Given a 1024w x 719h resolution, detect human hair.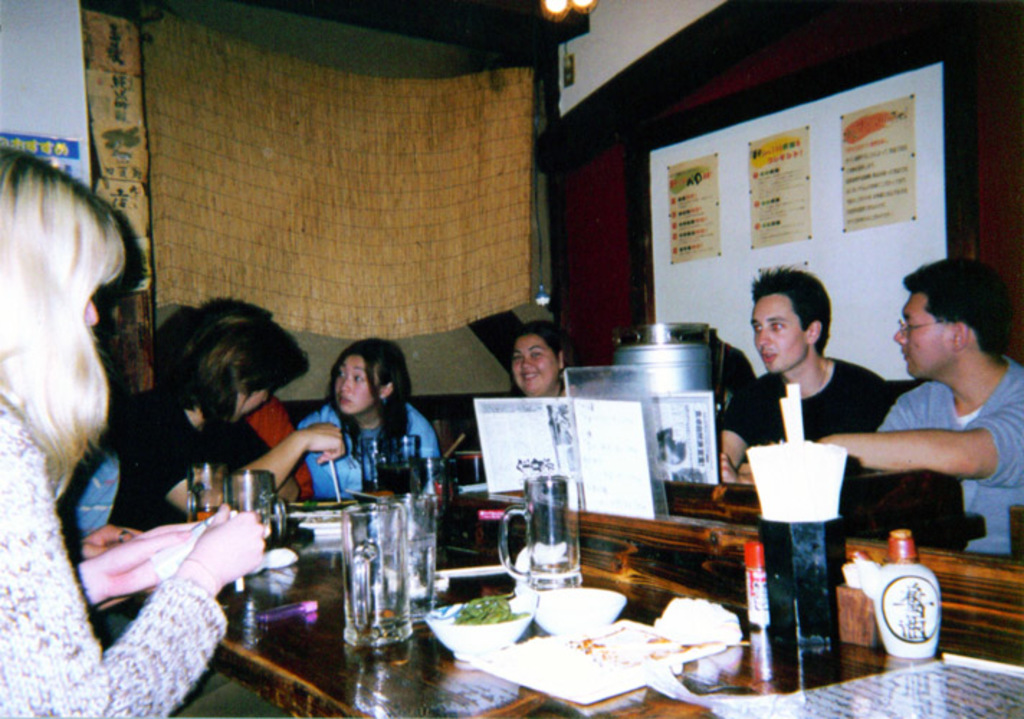
[left=321, top=338, right=413, bottom=464].
